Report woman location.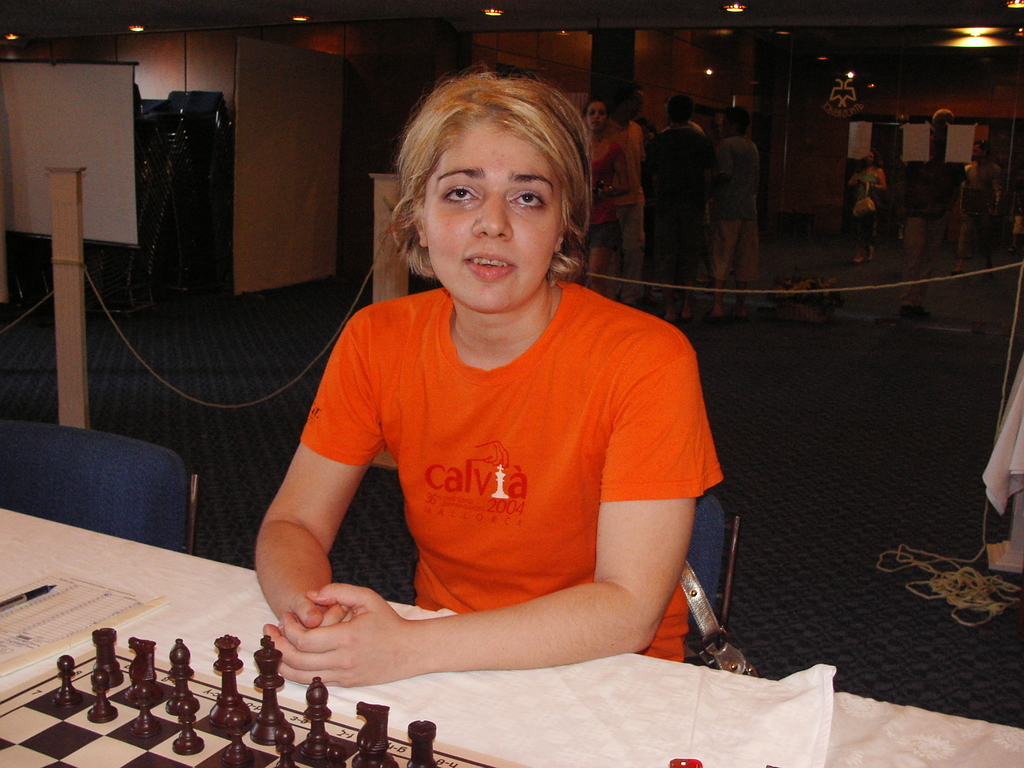
Report: (239,76,753,735).
